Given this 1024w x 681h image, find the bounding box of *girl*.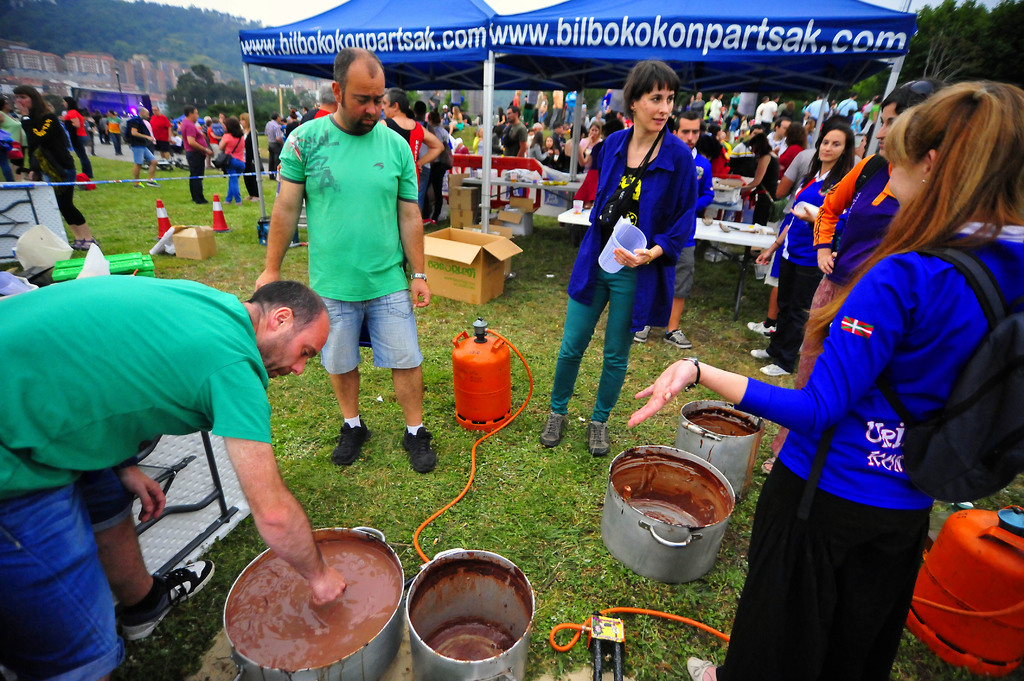
{"left": 626, "top": 80, "right": 1023, "bottom": 680}.
